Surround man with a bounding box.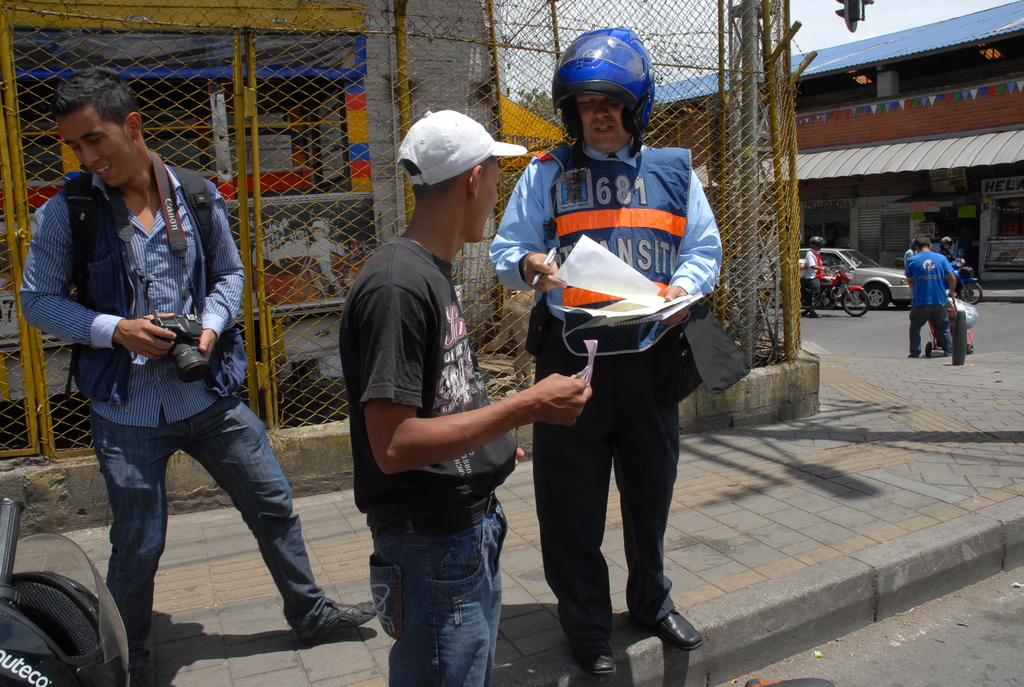
(788, 232, 837, 307).
